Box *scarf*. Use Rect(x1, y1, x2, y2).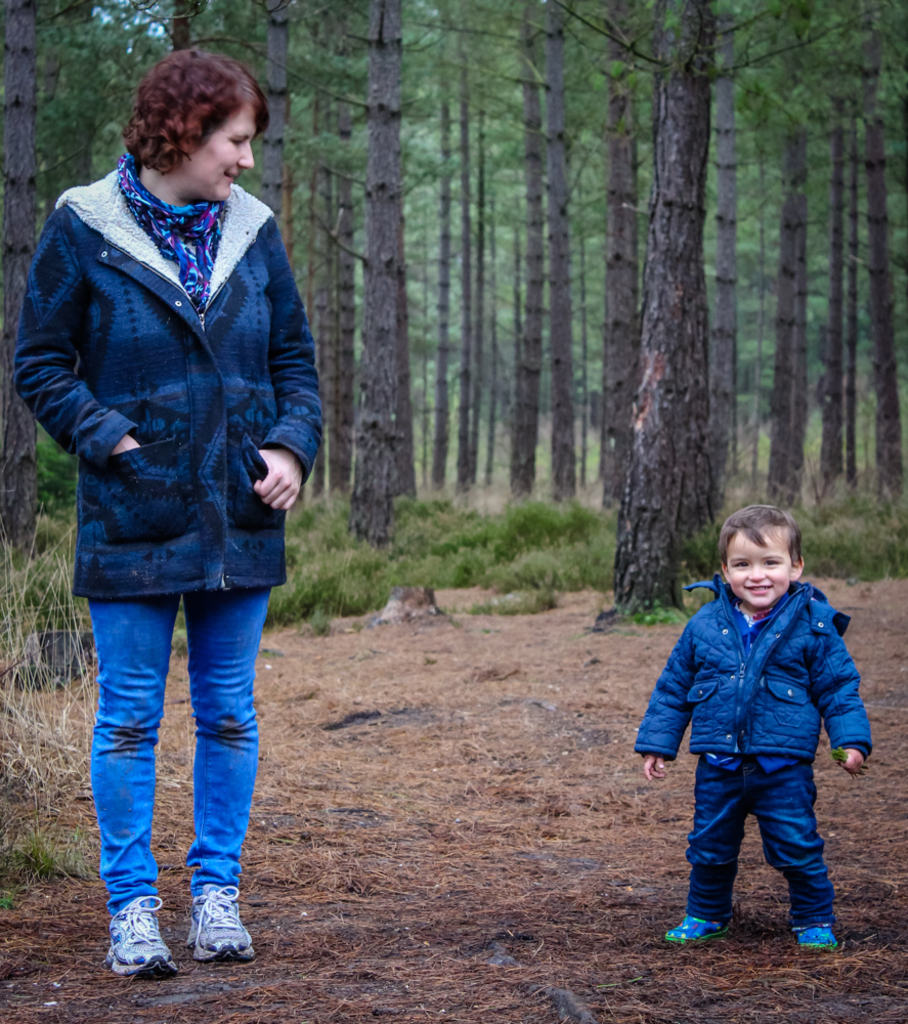
Rect(107, 152, 229, 324).
